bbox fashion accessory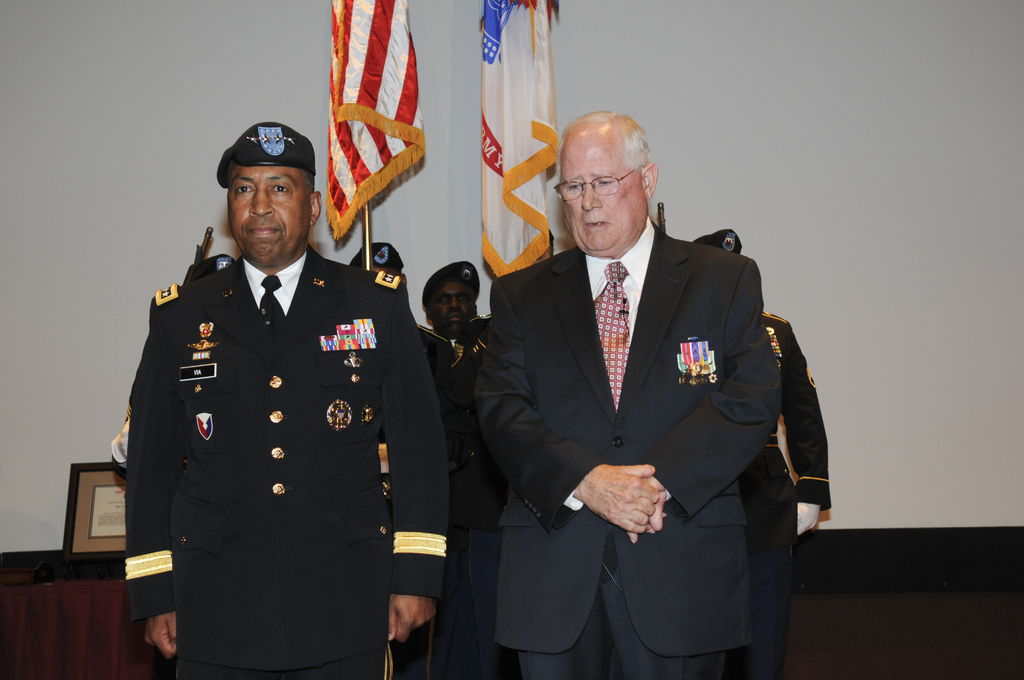
region(552, 165, 640, 201)
